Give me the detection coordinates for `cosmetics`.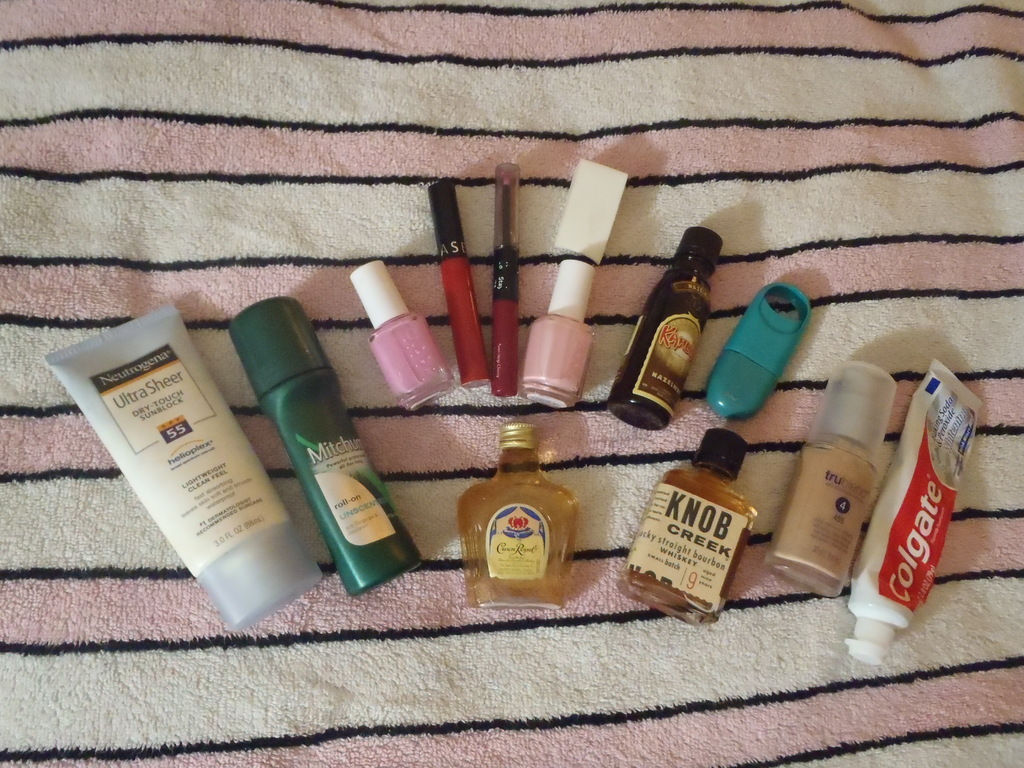
detection(424, 180, 490, 388).
